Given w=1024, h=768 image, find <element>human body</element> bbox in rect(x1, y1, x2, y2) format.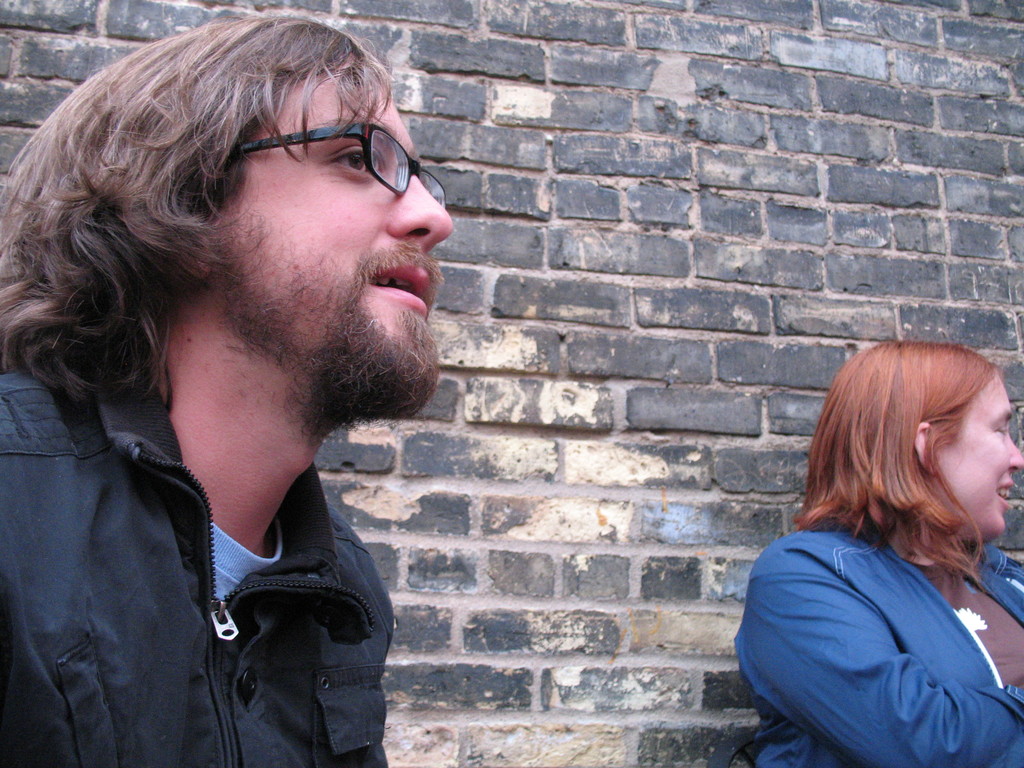
rect(735, 520, 1023, 767).
